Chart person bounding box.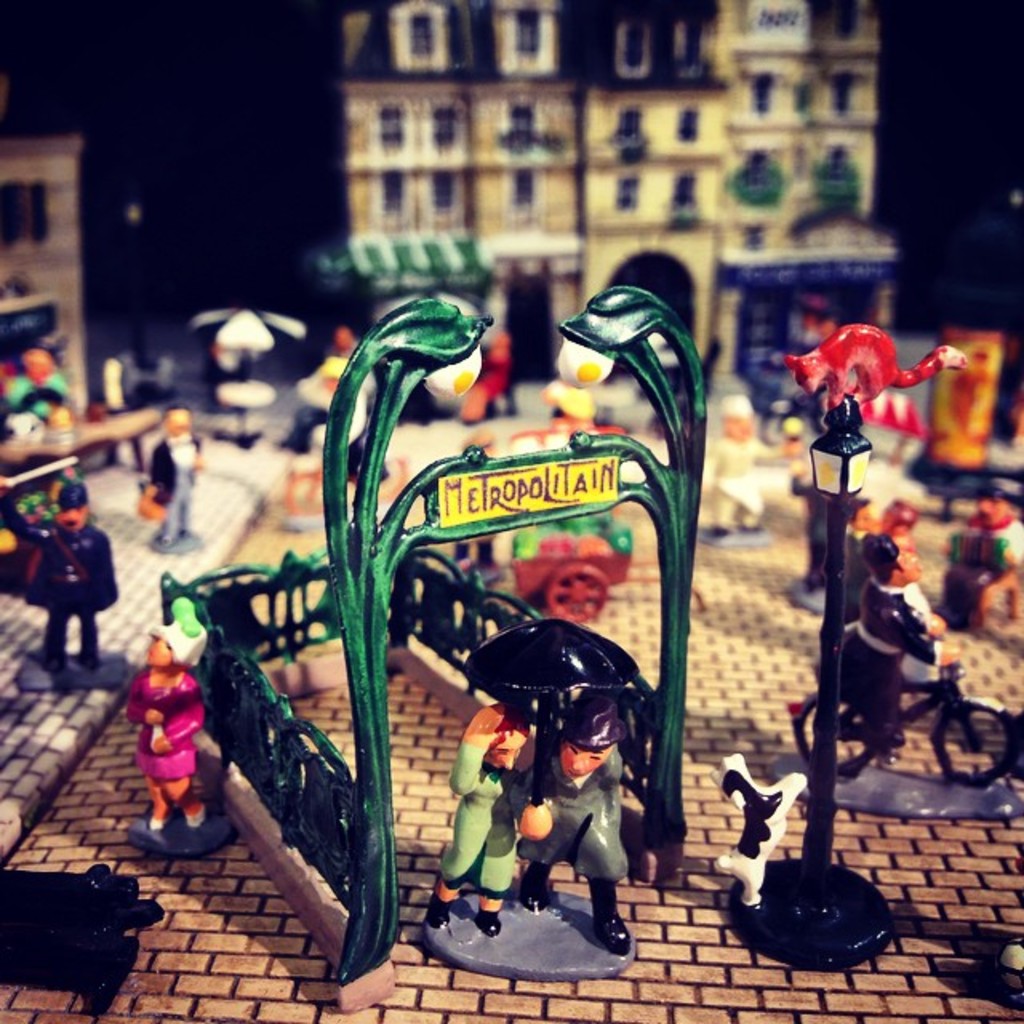
Charted: crop(515, 690, 629, 952).
